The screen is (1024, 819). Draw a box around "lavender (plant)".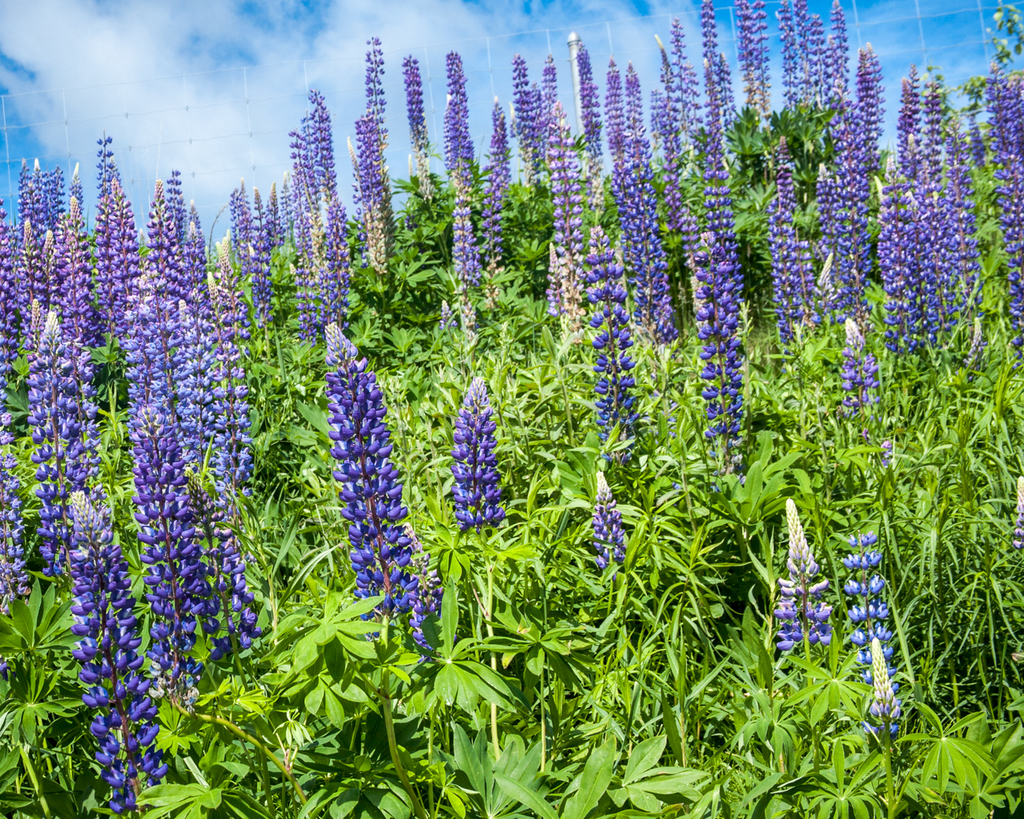
362 27 387 146.
